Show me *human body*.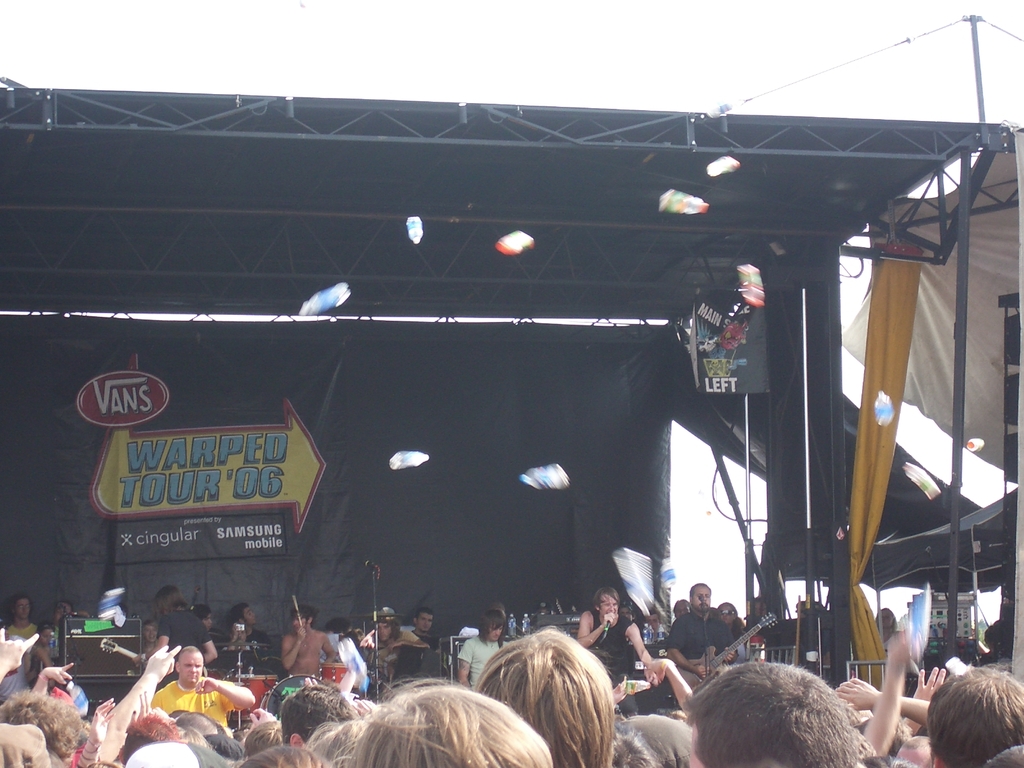
*human body* is here: [0, 594, 38, 648].
